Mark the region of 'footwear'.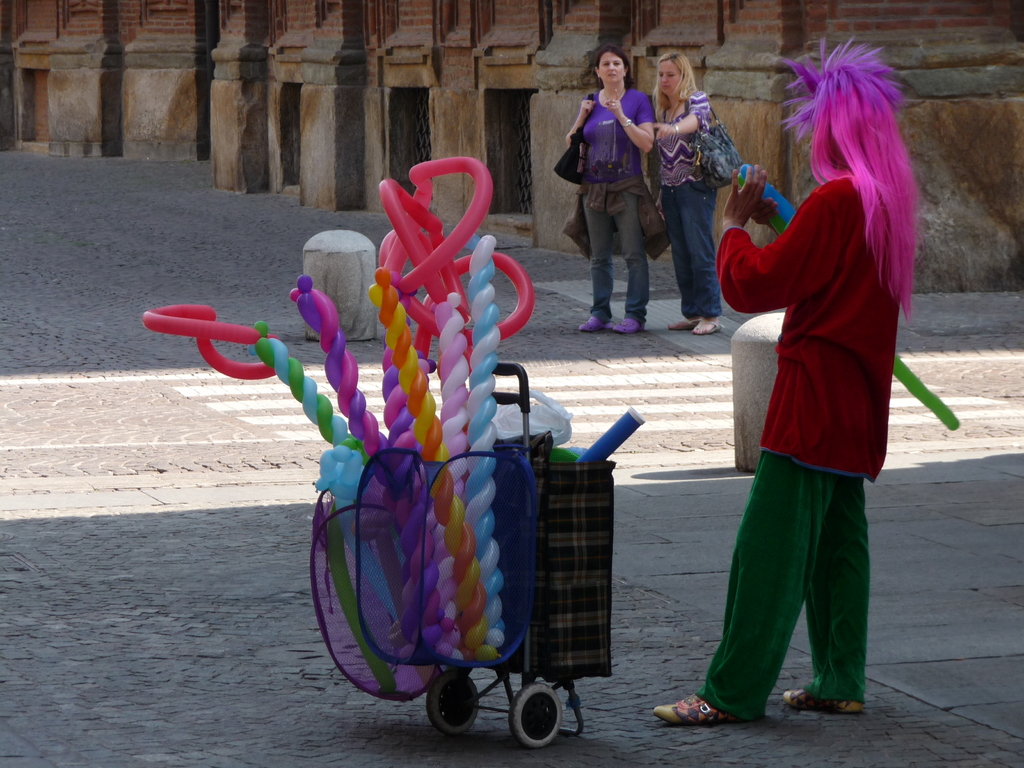
Region: Rect(577, 318, 602, 333).
